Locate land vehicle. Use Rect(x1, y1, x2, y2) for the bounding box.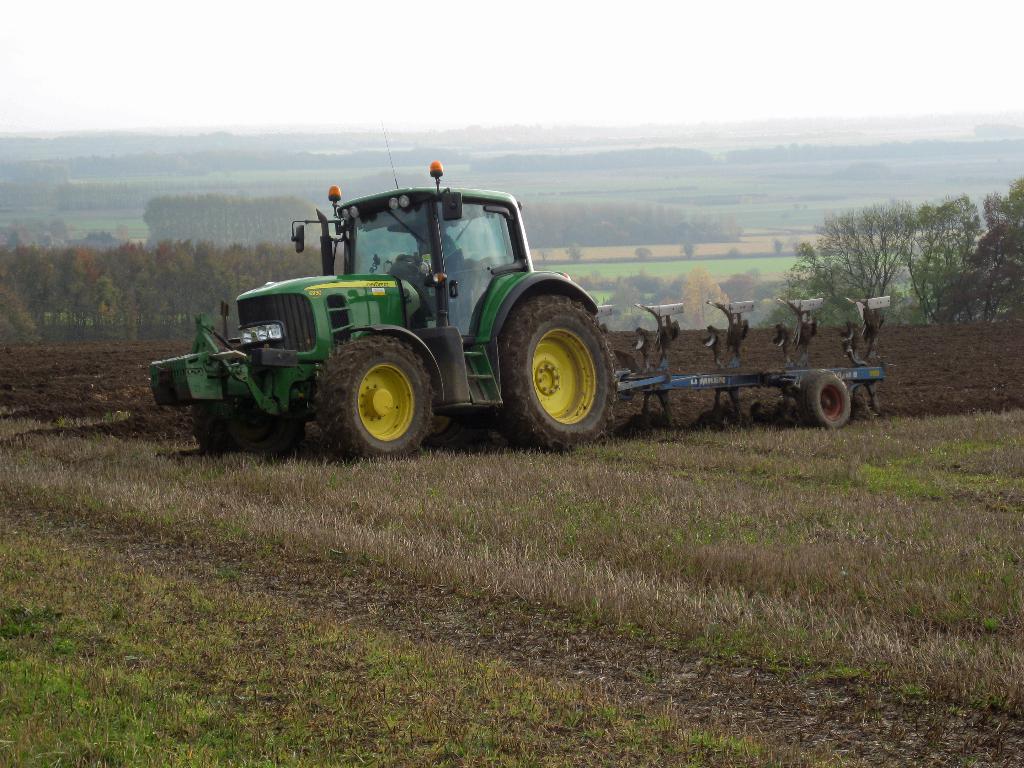
Rect(135, 158, 858, 465).
